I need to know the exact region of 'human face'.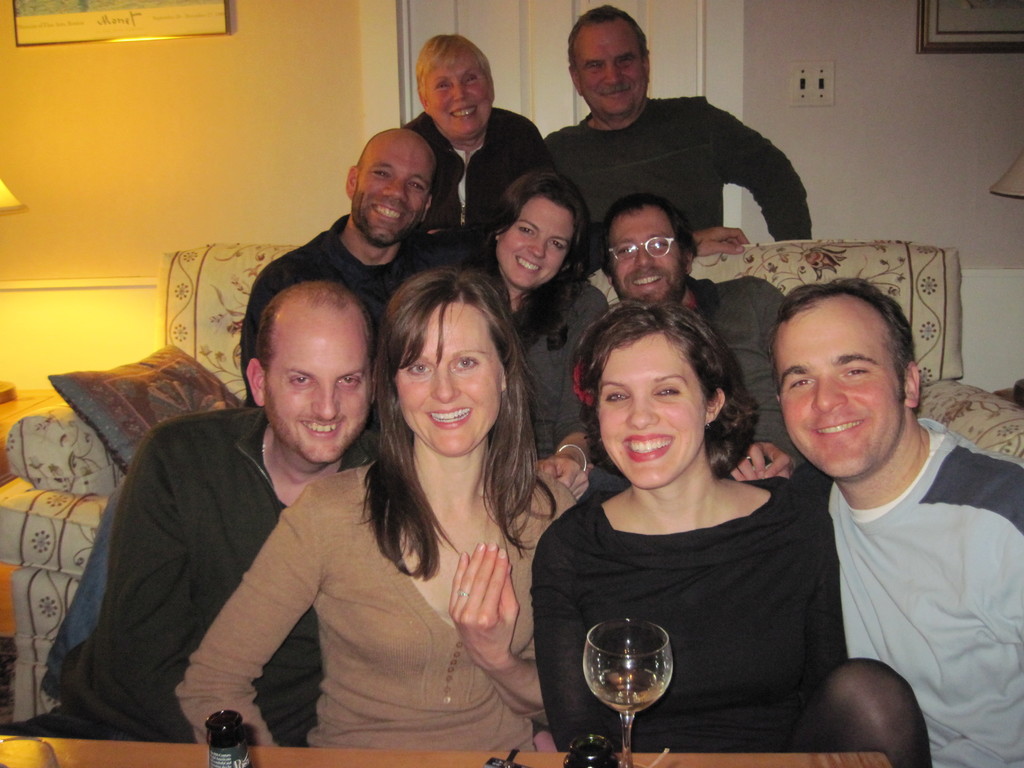
Region: [x1=266, y1=317, x2=371, y2=463].
